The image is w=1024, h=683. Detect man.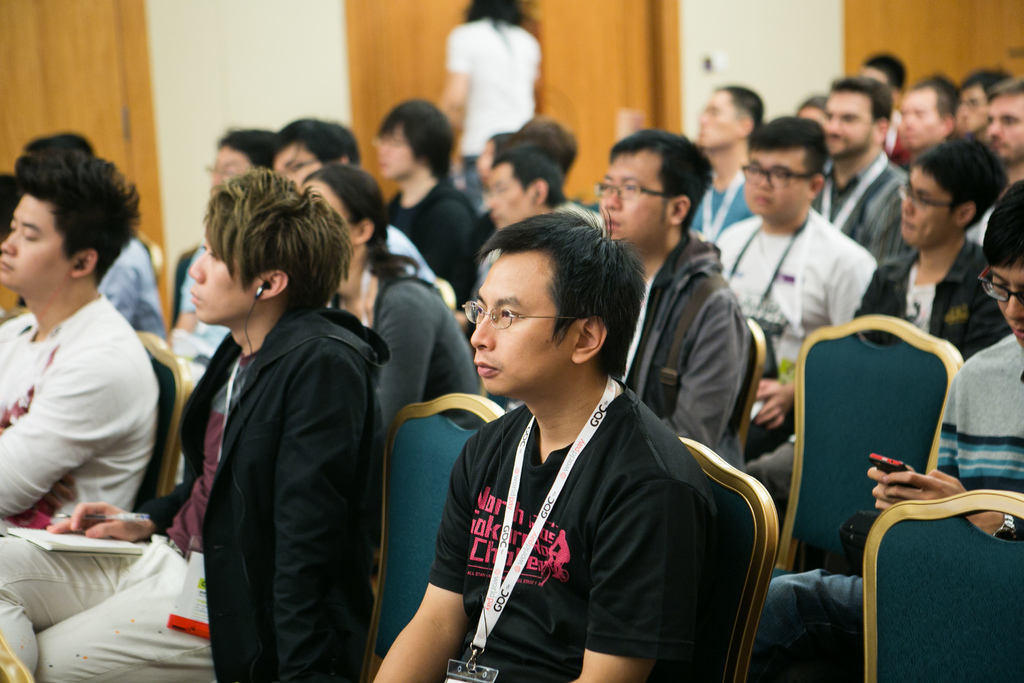
Detection: (x1=714, y1=114, x2=884, y2=427).
